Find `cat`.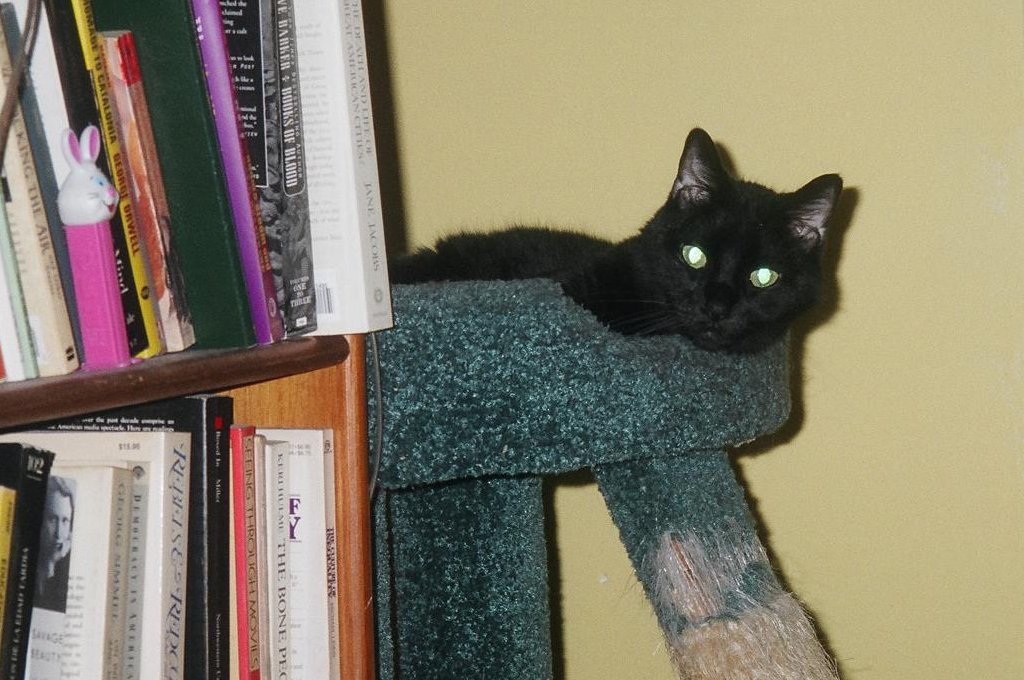
387,126,840,355.
